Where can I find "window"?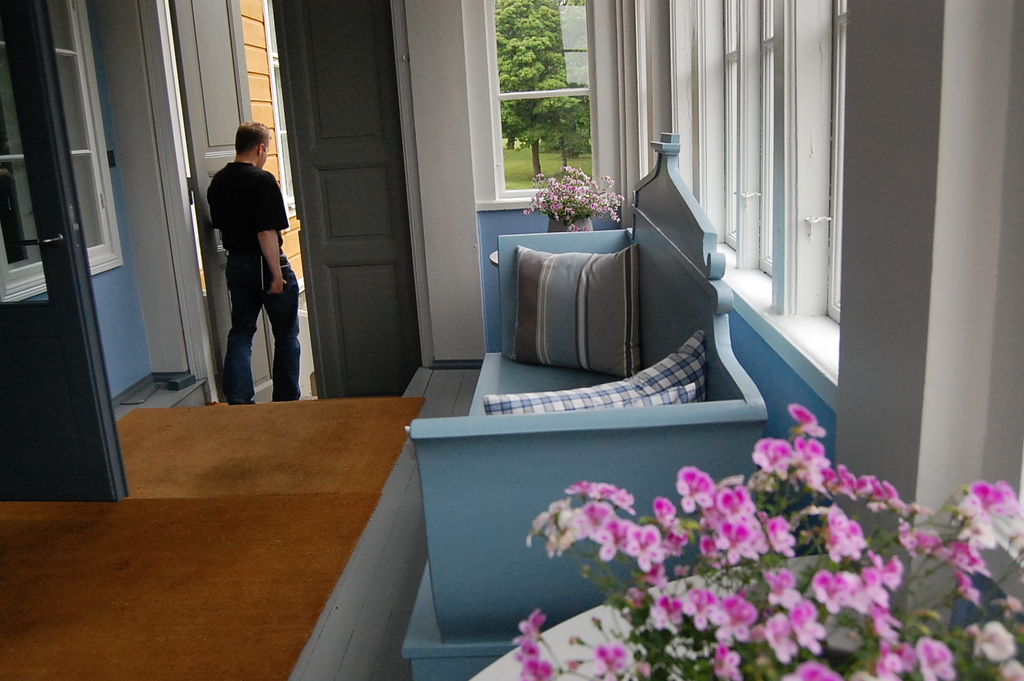
You can find it at x1=464 y1=0 x2=630 y2=206.
